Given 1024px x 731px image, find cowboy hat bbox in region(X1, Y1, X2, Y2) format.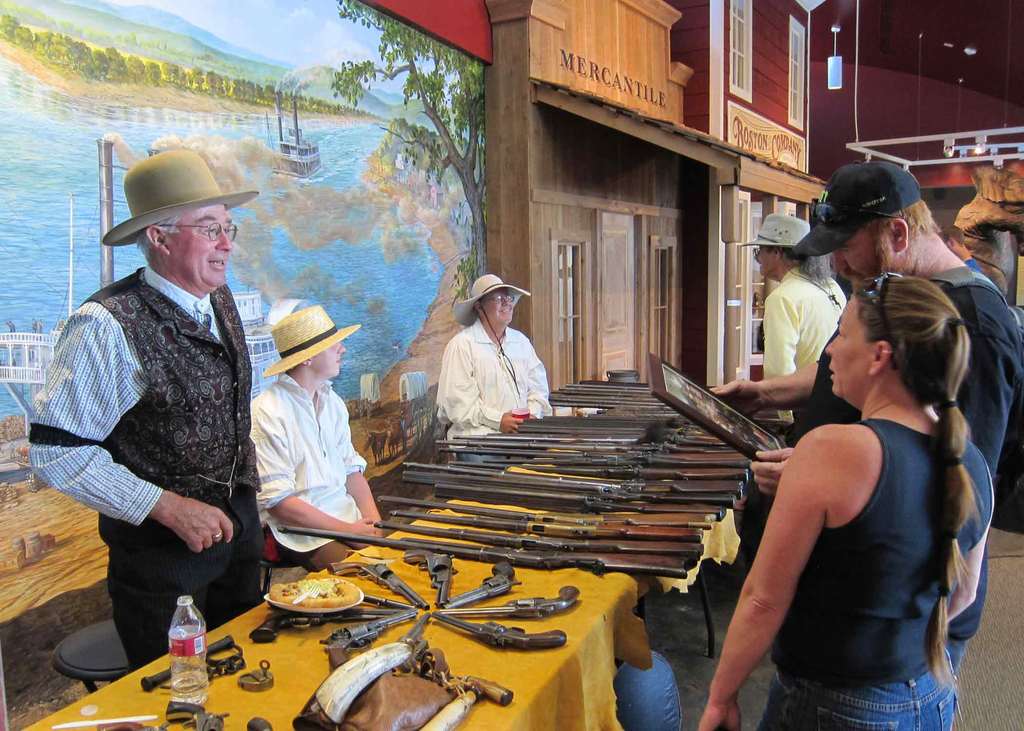
region(266, 304, 356, 376).
